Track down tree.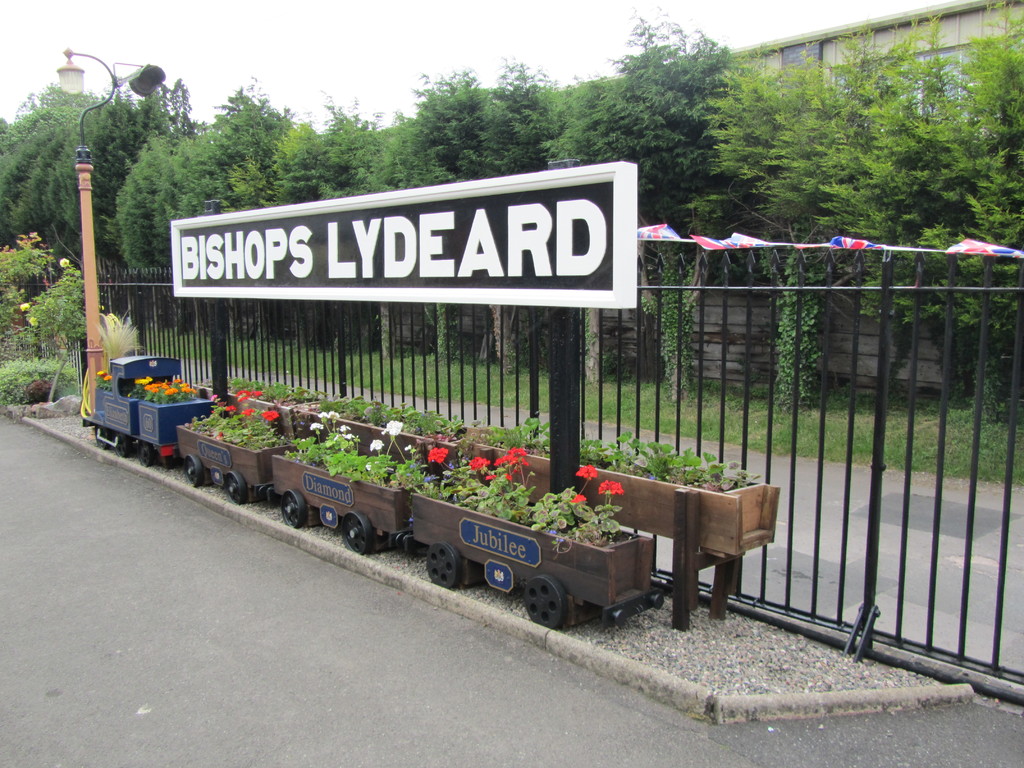
Tracked to box(702, 35, 884, 390).
